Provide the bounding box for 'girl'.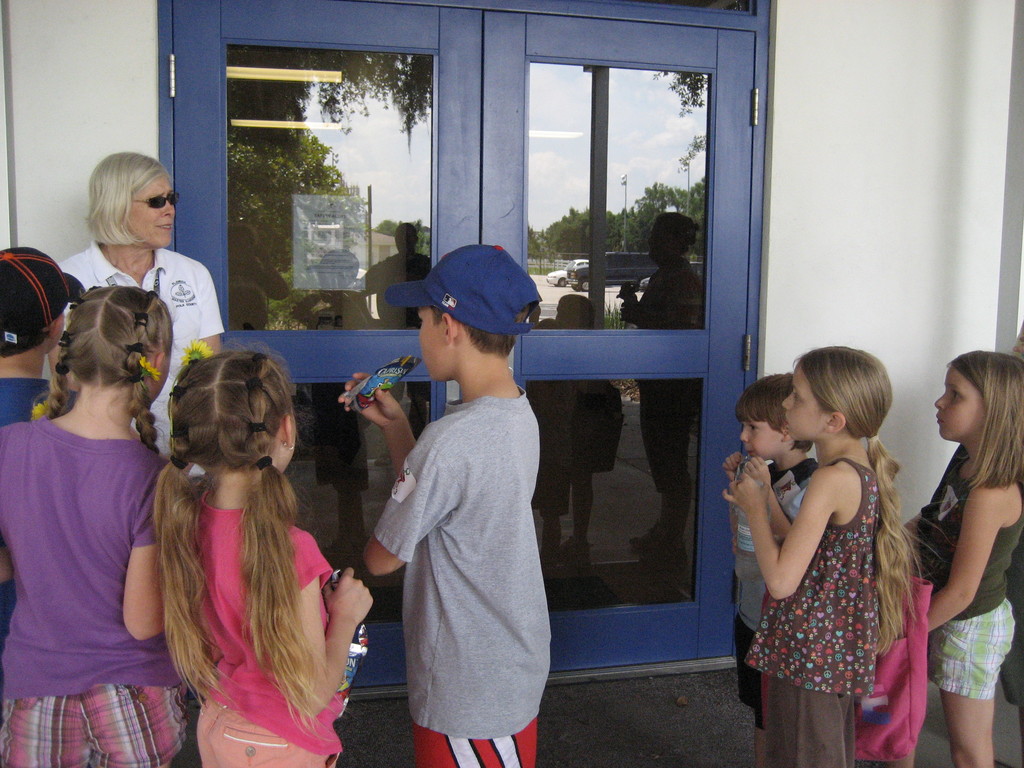
[x1=2, y1=285, x2=189, y2=767].
